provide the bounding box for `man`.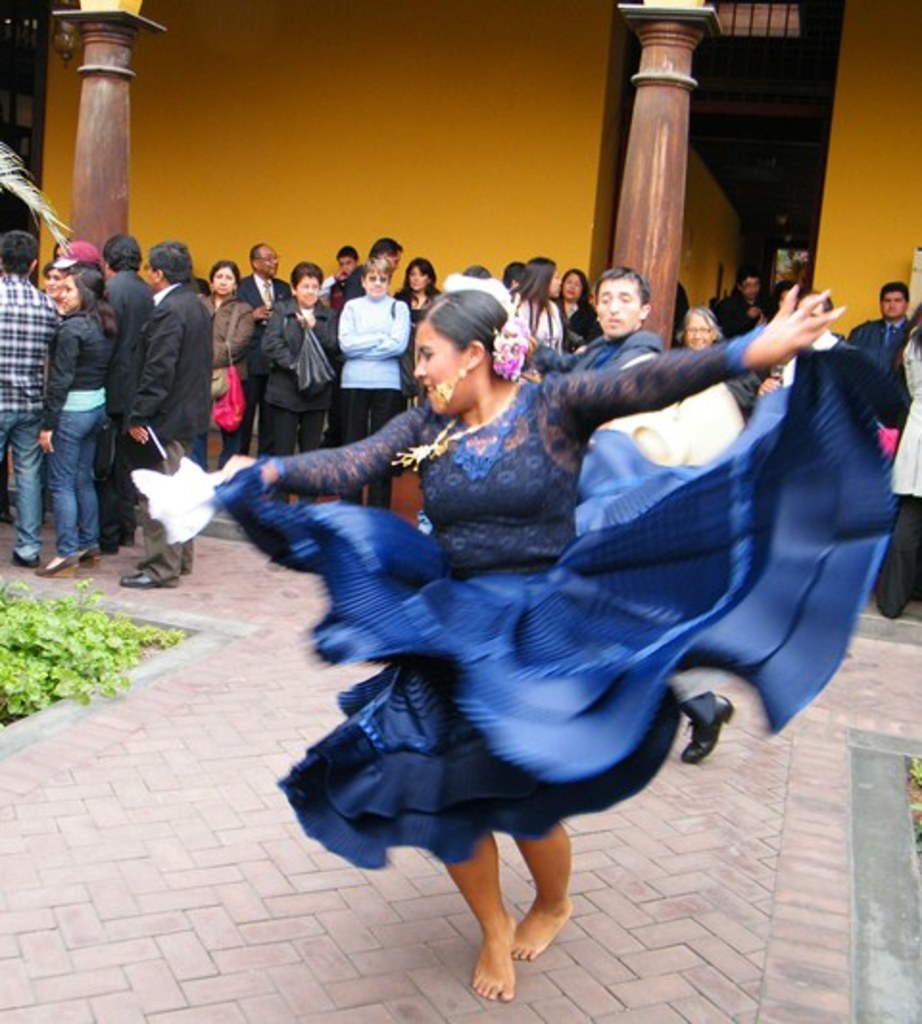
565,257,674,375.
